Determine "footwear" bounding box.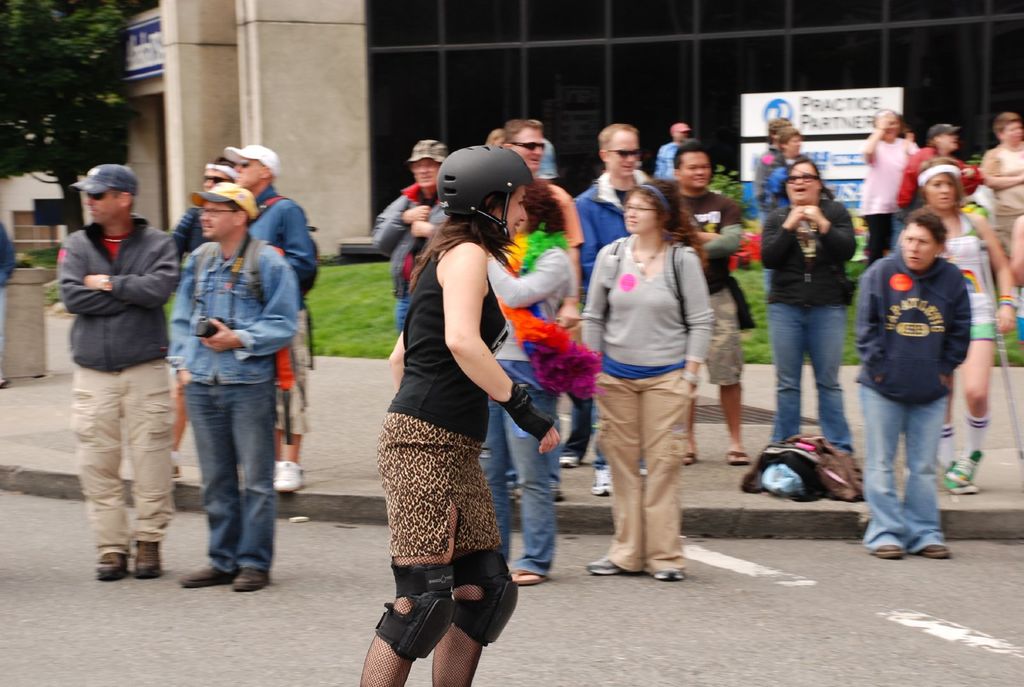
Determined: x1=271 y1=457 x2=306 y2=495.
